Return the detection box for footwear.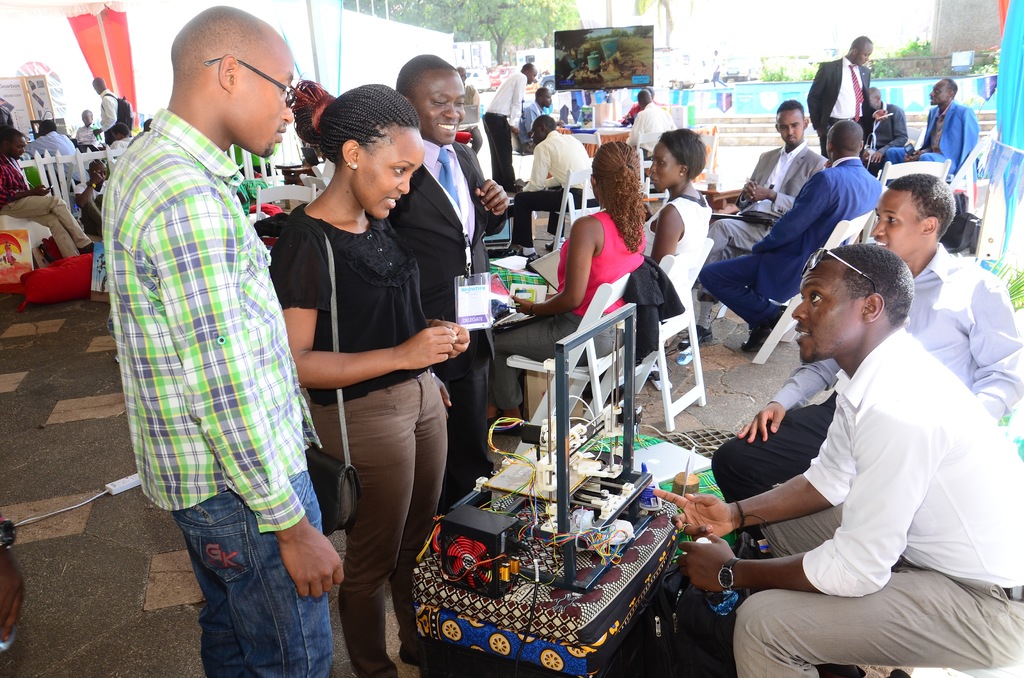
x1=484, y1=414, x2=525, y2=437.
